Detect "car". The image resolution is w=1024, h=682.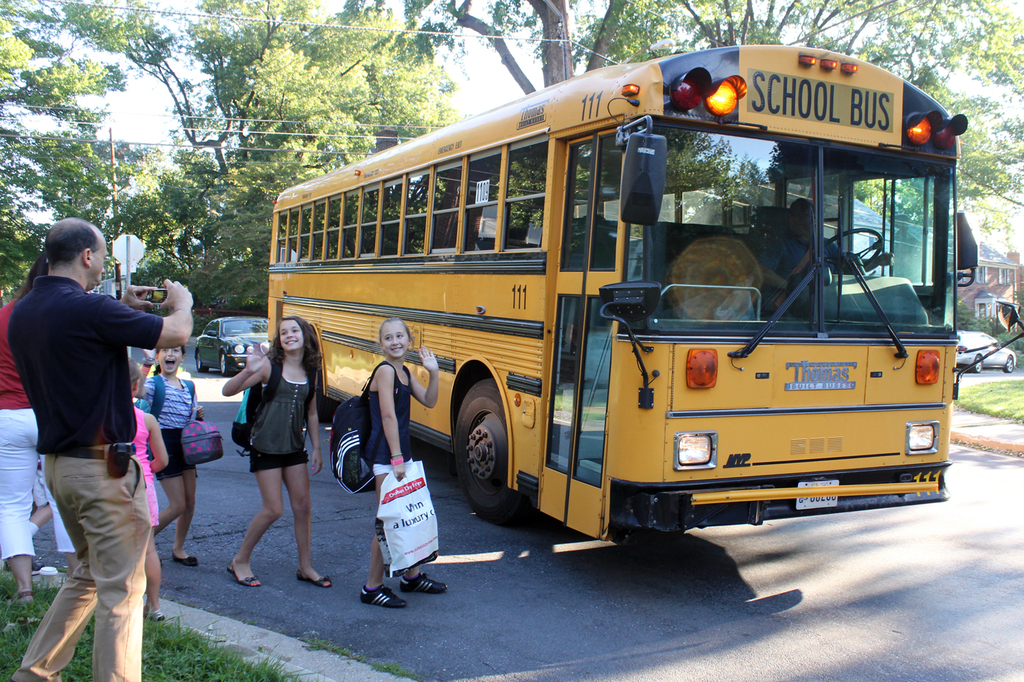
BBox(178, 313, 255, 378).
